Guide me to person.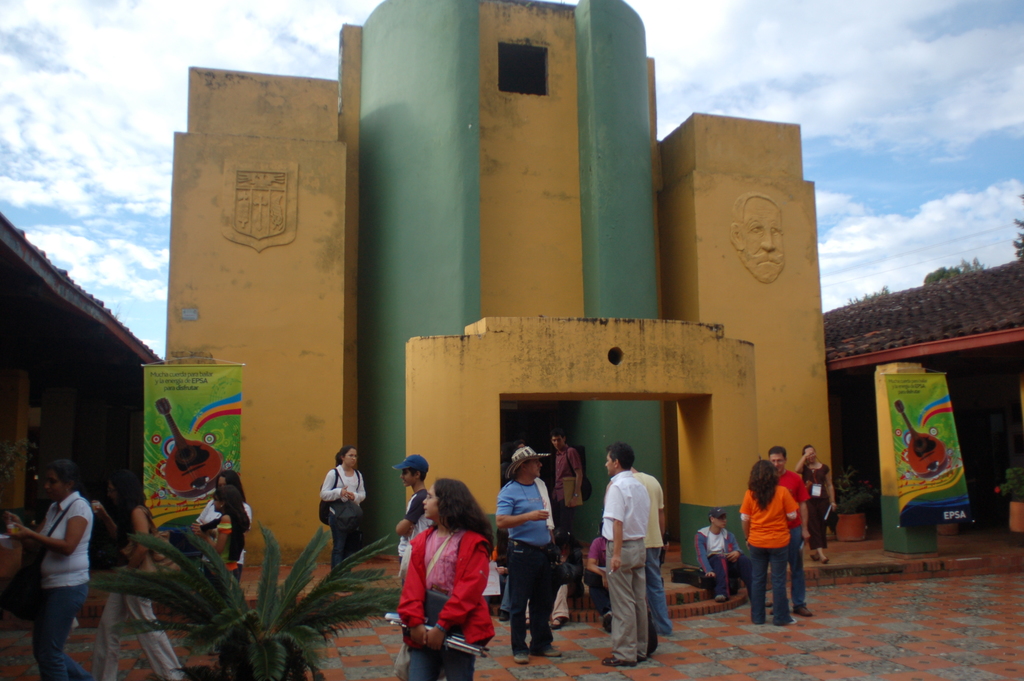
Guidance: 317:443:370:600.
